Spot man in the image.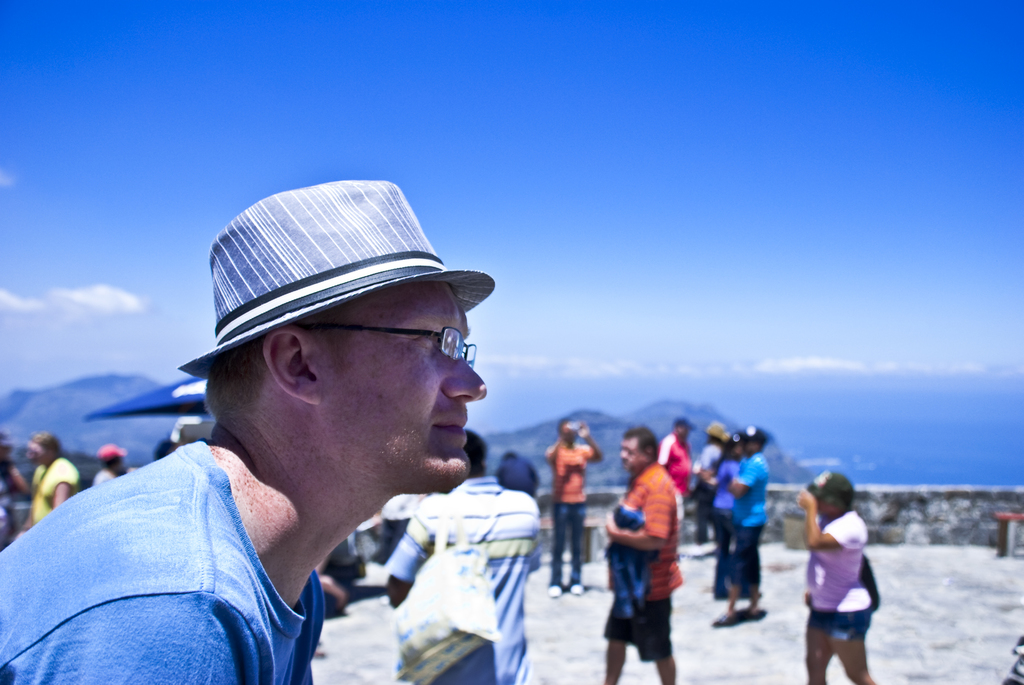
man found at BBox(717, 420, 773, 629).
